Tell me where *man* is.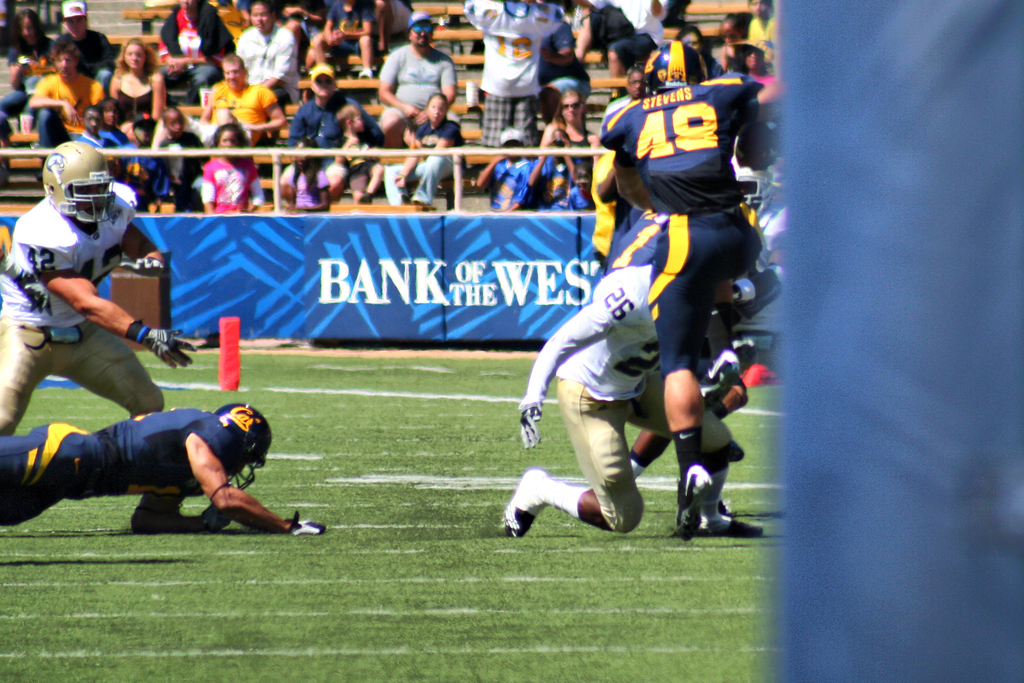
*man* is at [0, 145, 198, 439].
